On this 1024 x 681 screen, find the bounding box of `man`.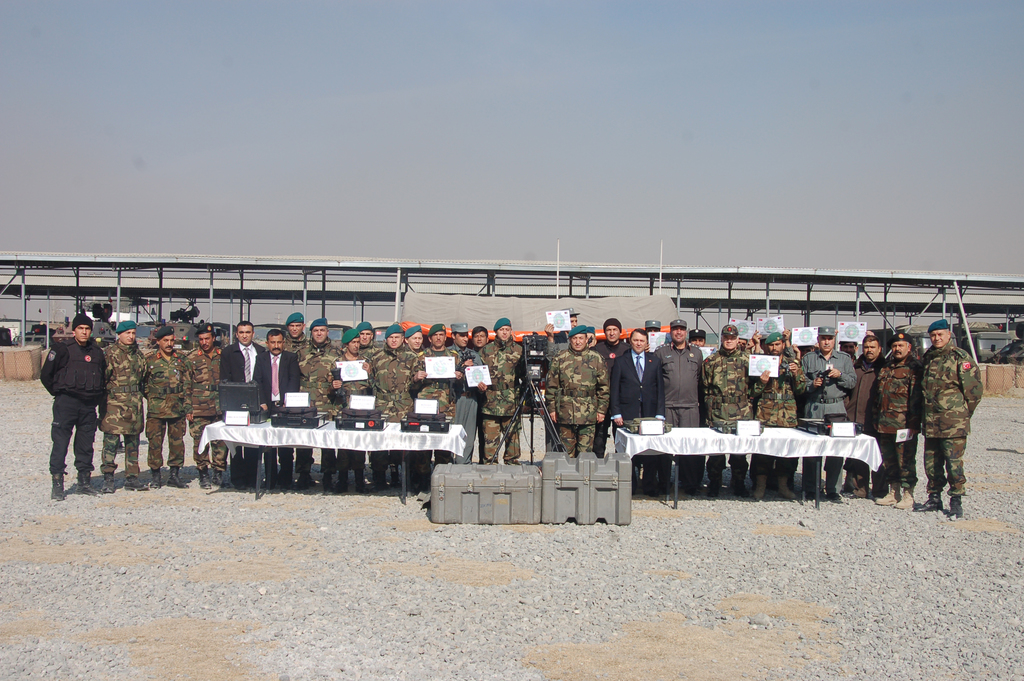
Bounding box: 914 318 982 522.
